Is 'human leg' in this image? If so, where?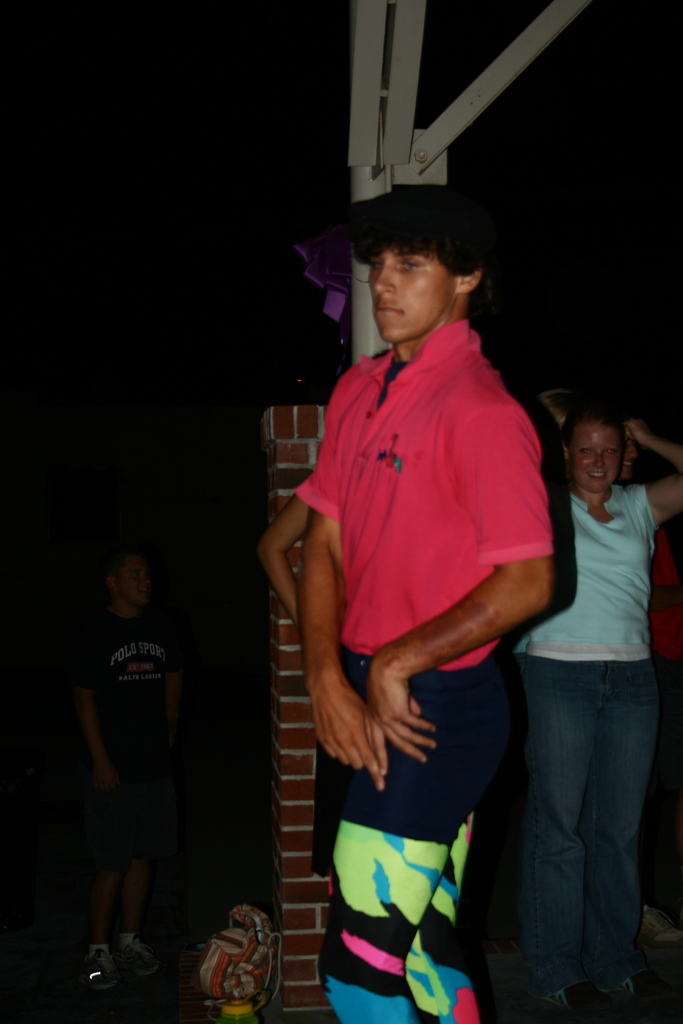
Yes, at 315/664/497/1023.
